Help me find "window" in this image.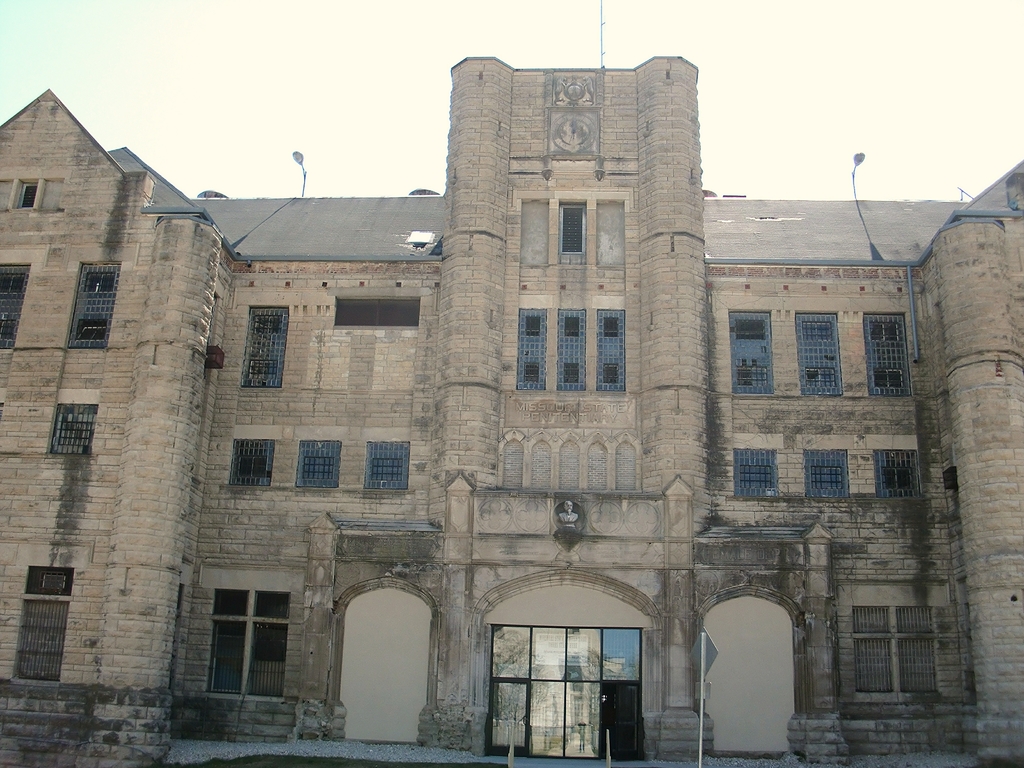
Found it: [732,310,774,392].
